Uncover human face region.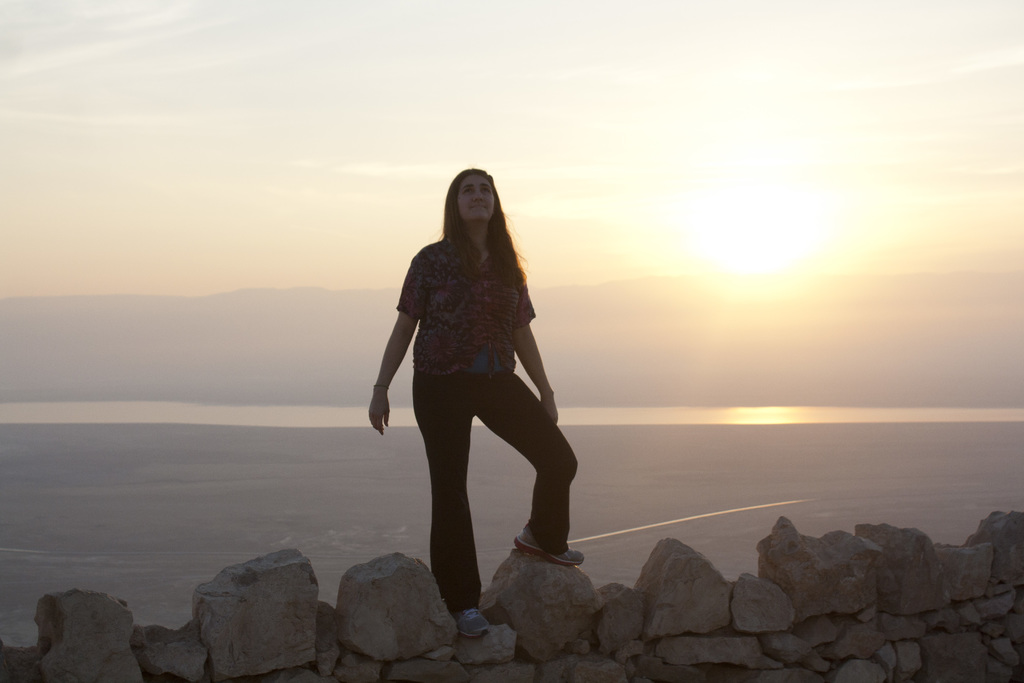
Uncovered: detection(458, 175, 494, 220).
